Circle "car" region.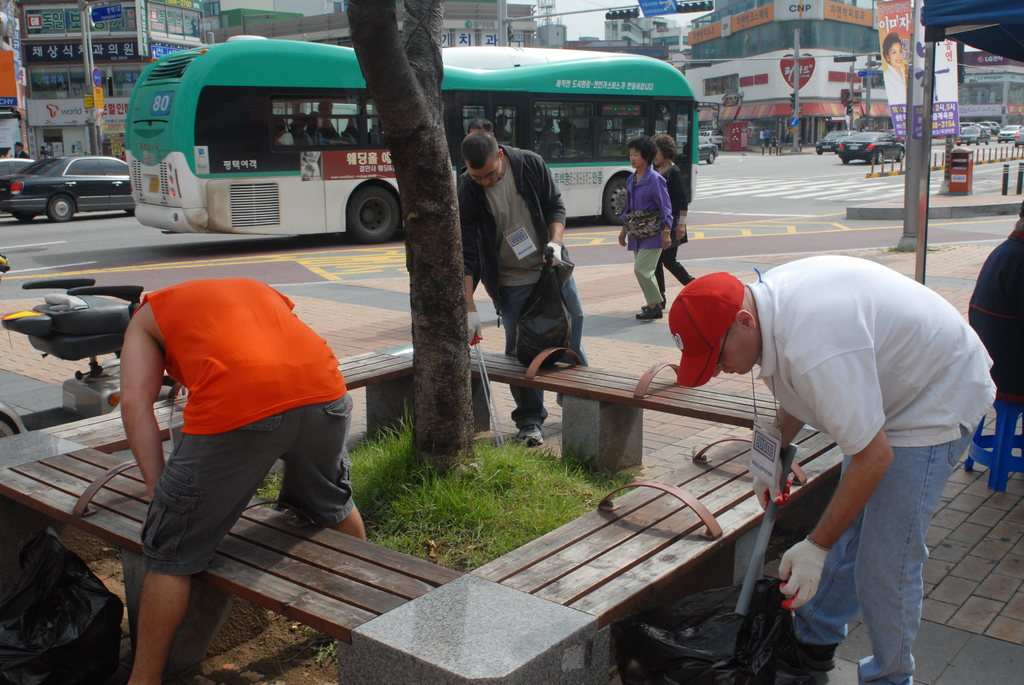
Region: box(0, 151, 30, 180).
